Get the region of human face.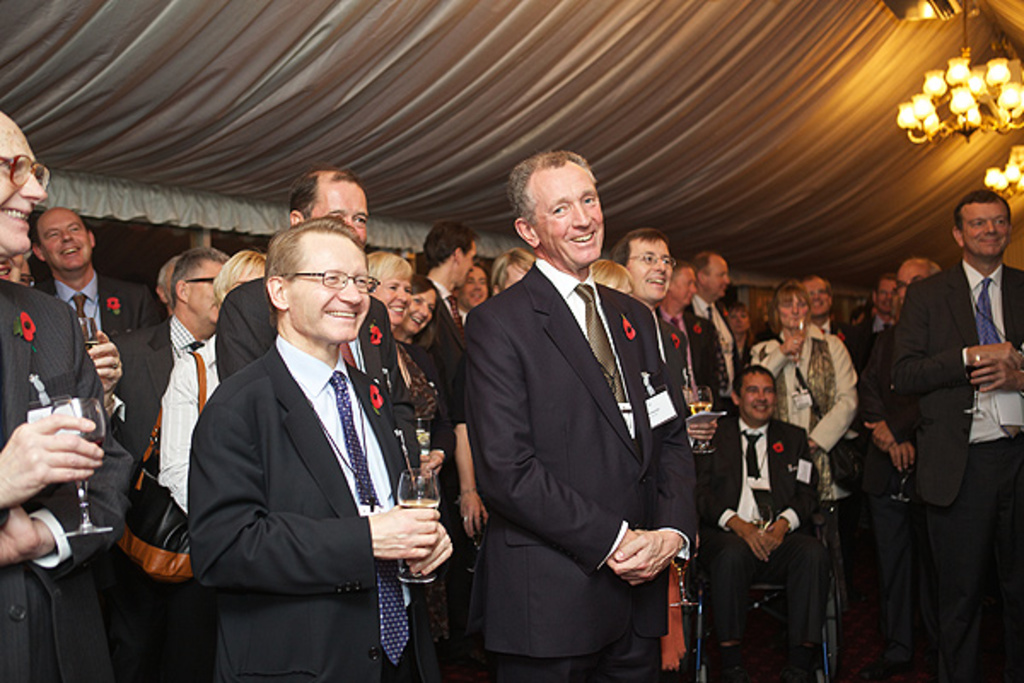
<box>0,111,44,256</box>.
